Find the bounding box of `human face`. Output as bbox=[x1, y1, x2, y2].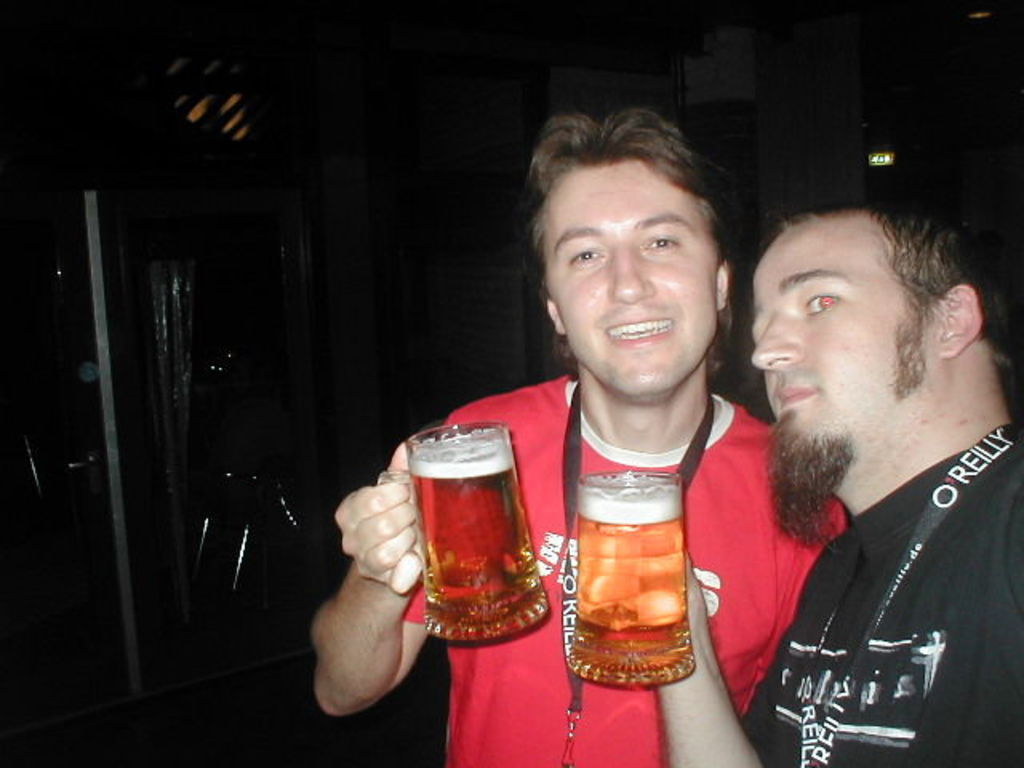
bbox=[550, 162, 722, 400].
